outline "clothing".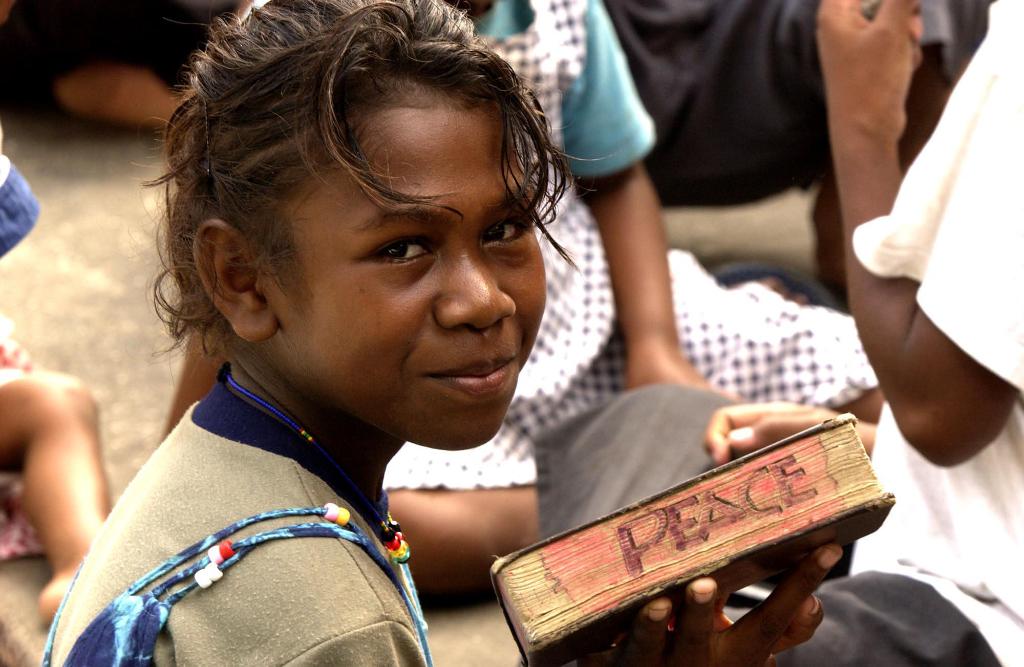
Outline: bbox(20, 319, 438, 659).
